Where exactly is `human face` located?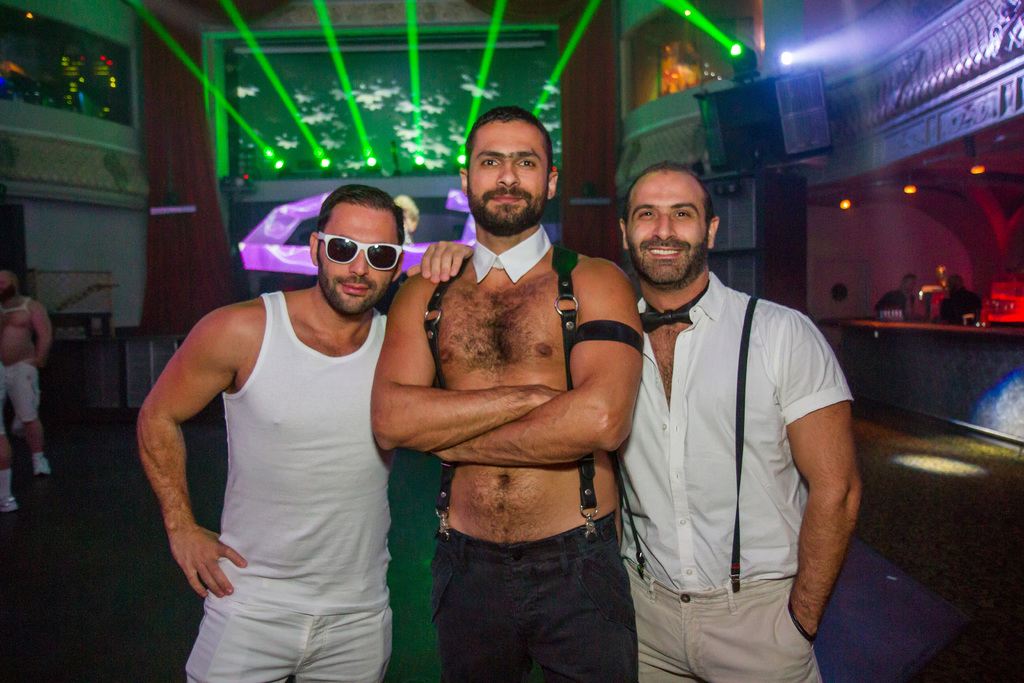
Its bounding box is bbox=[467, 124, 550, 237].
